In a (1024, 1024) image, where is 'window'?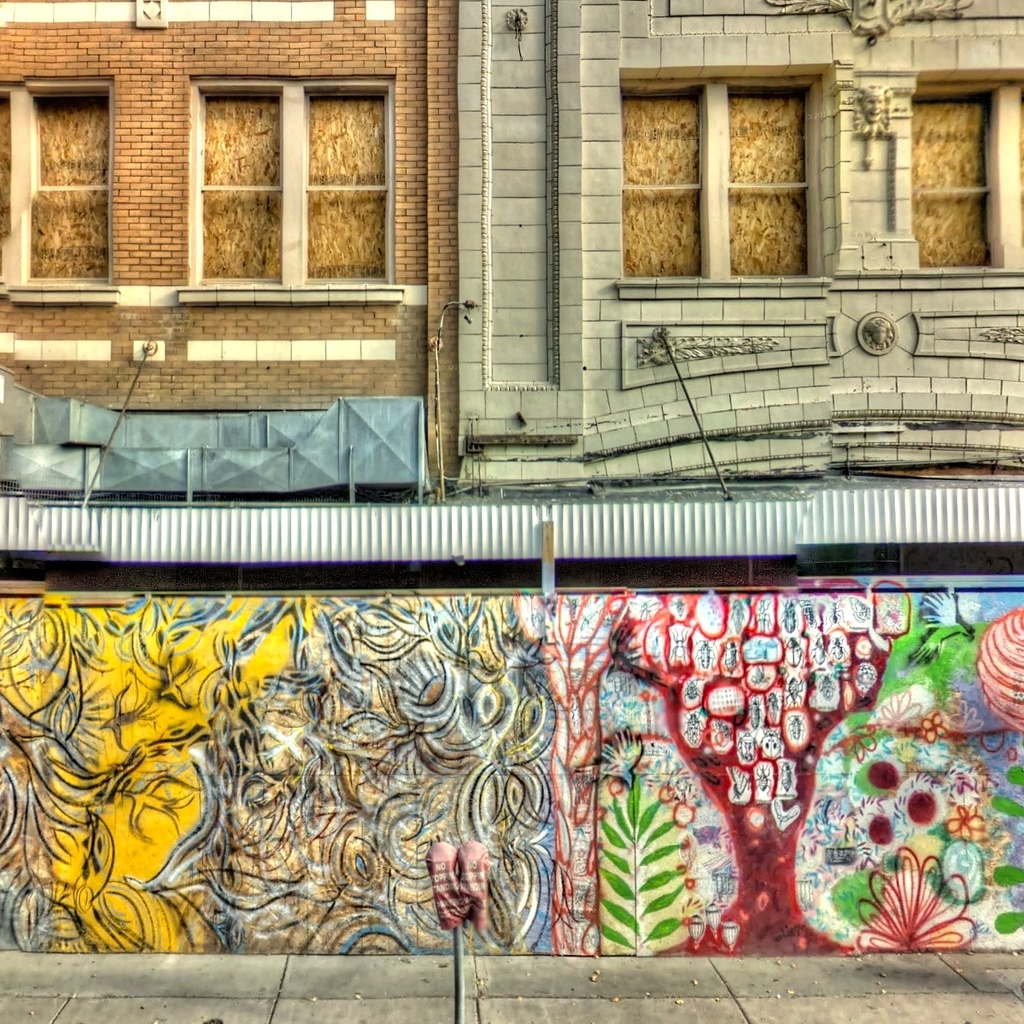
917, 98, 1023, 262.
